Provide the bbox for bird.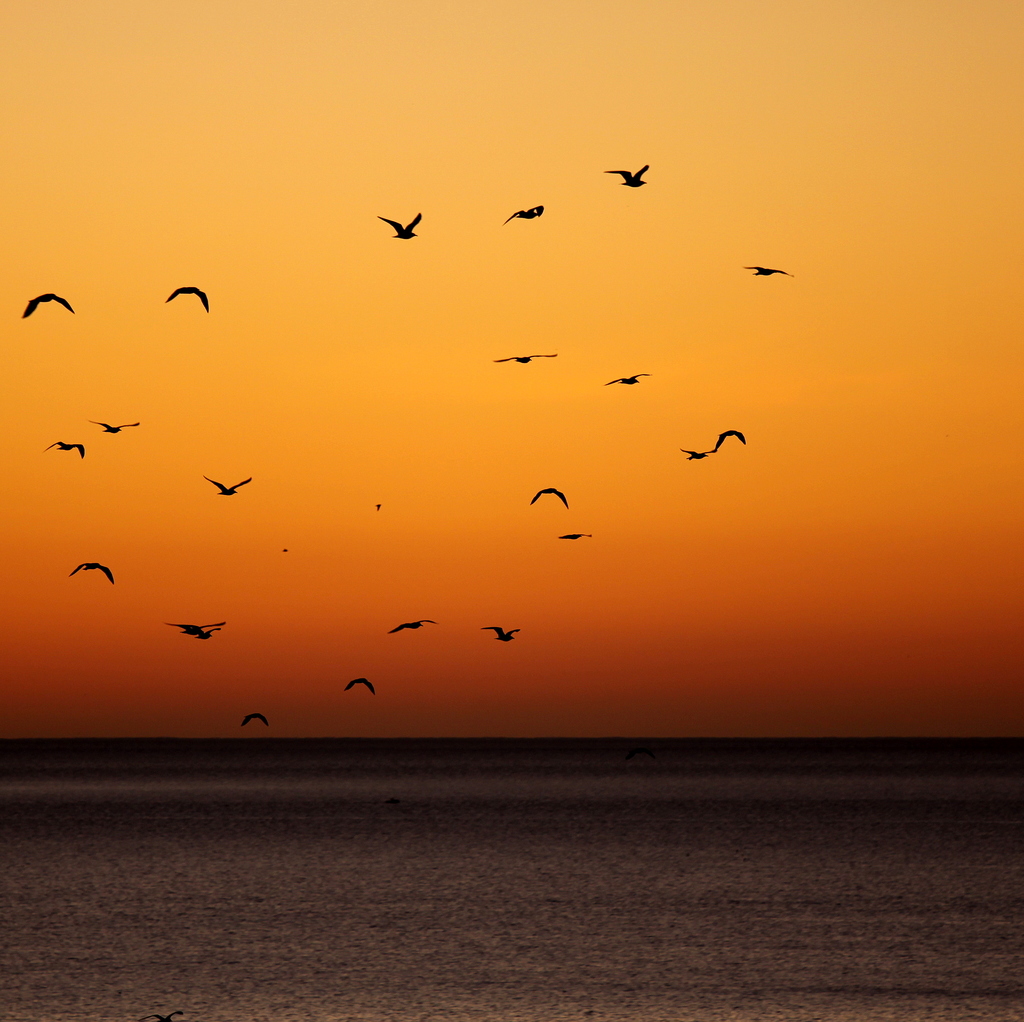
557:532:595:546.
